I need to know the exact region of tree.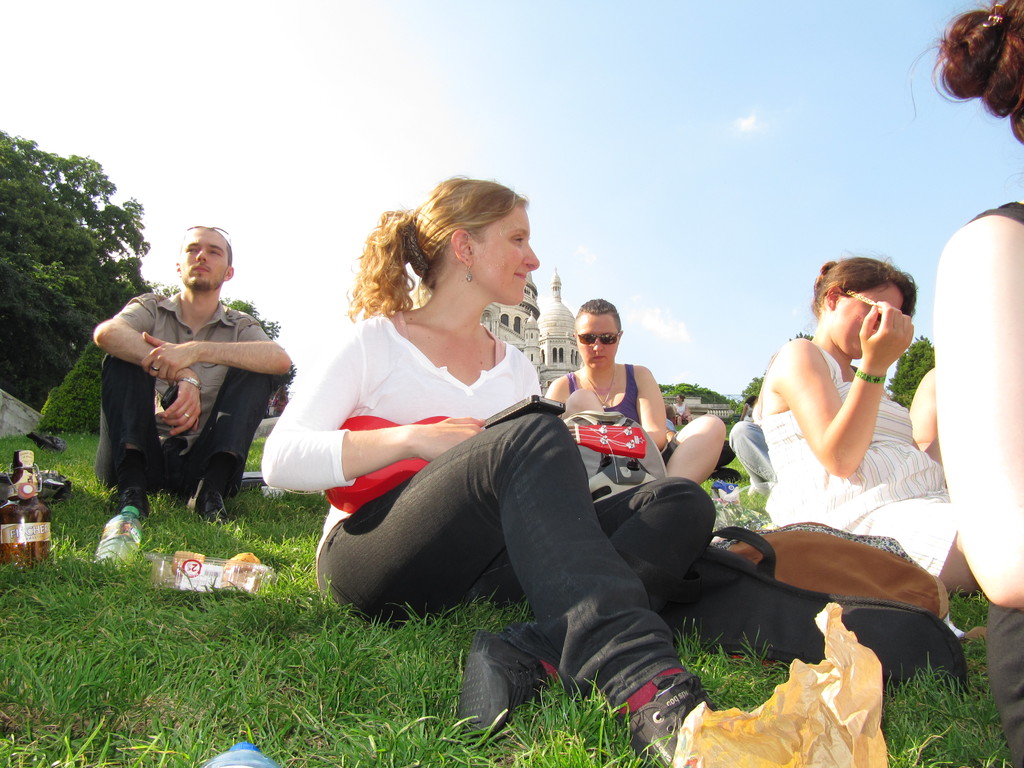
Region: locate(886, 335, 938, 401).
